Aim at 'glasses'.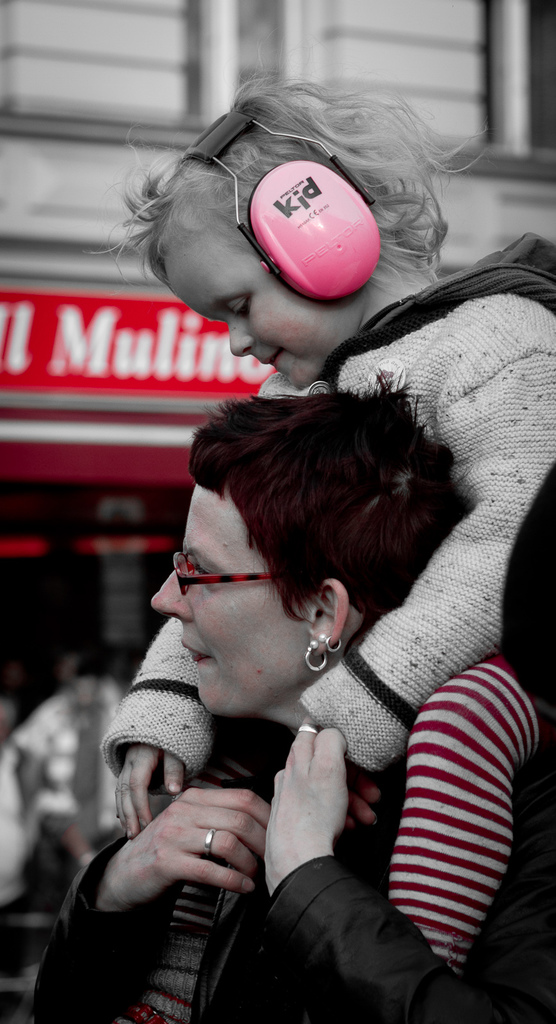
Aimed at x1=172 y1=546 x2=285 y2=597.
